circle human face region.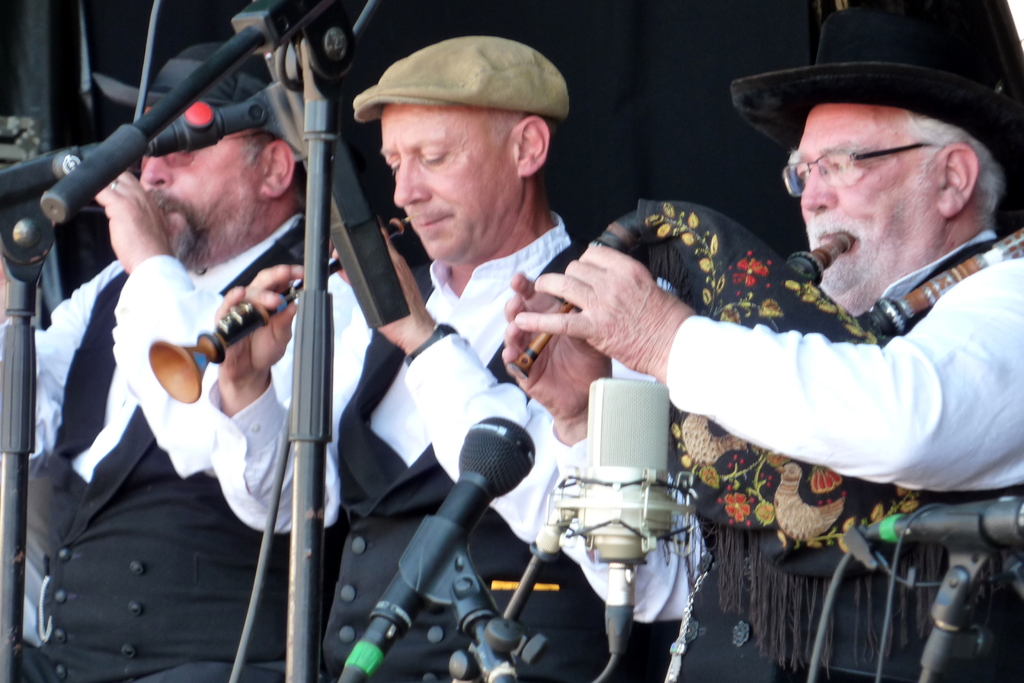
Region: Rect(376, 102, 516, 267).
